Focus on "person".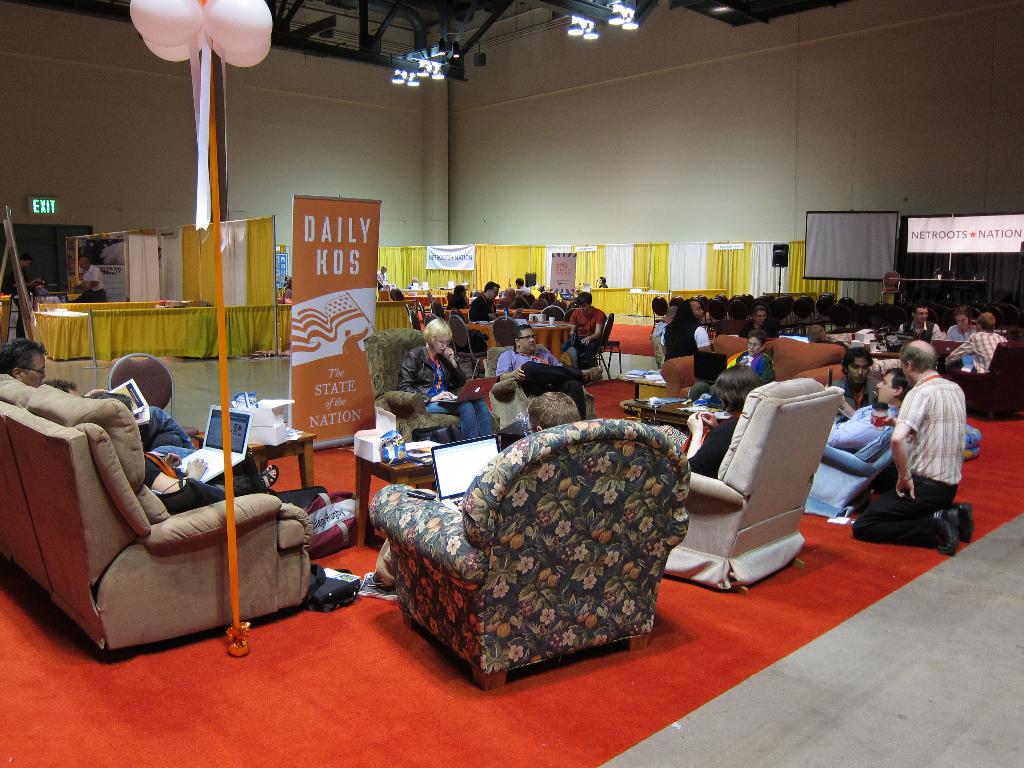
Focused at [473,282,498,314].
